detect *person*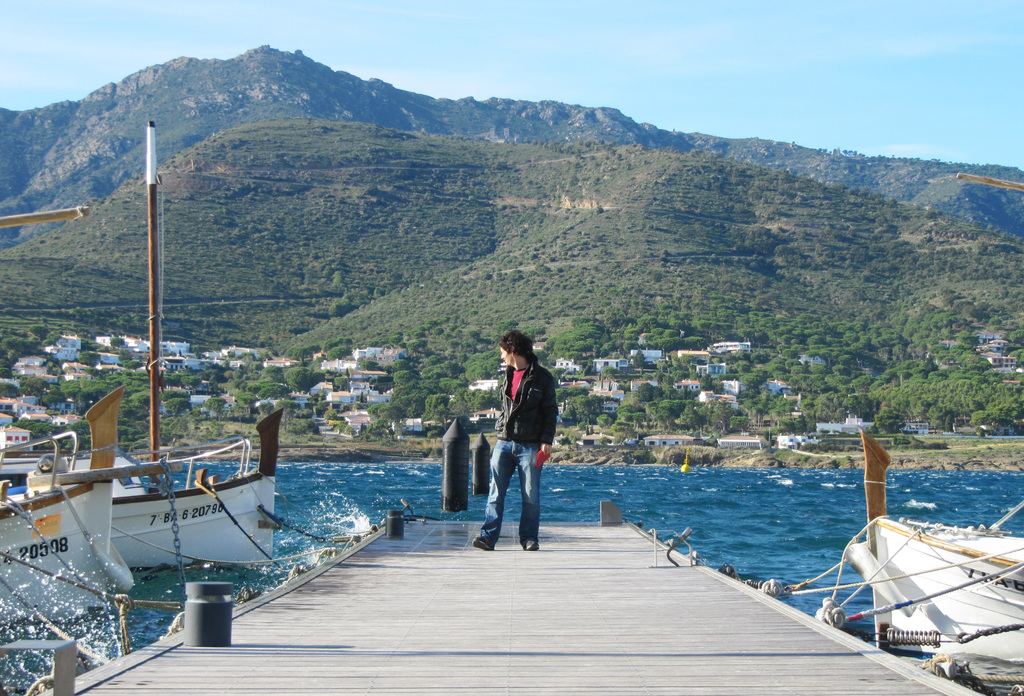
(474, 328, 557, 550)
